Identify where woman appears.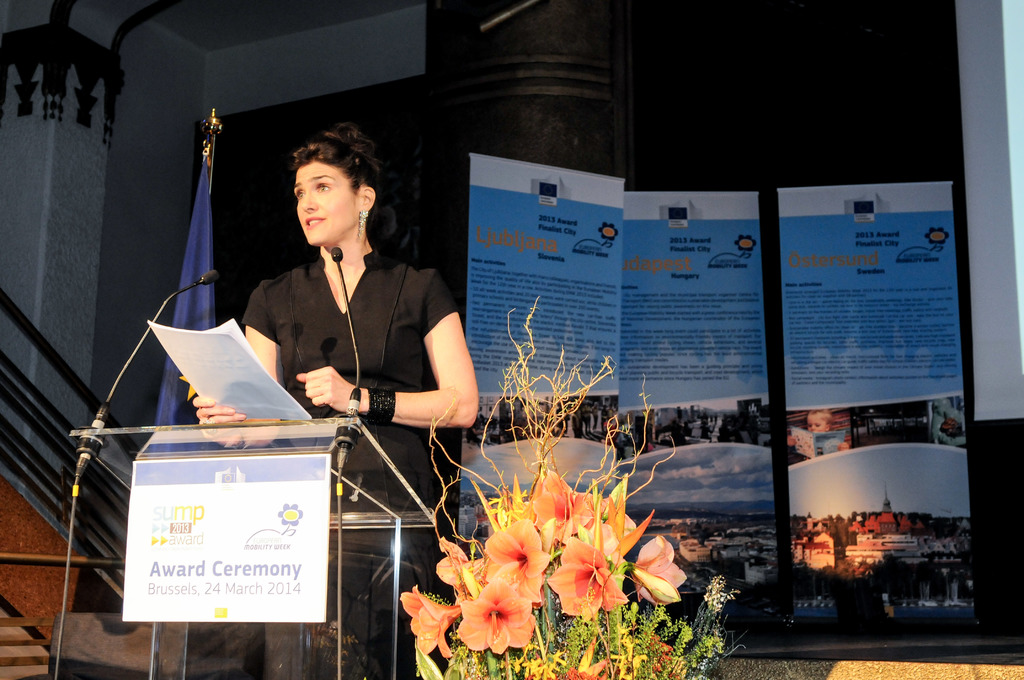
Appears at 191 117 480 679.
